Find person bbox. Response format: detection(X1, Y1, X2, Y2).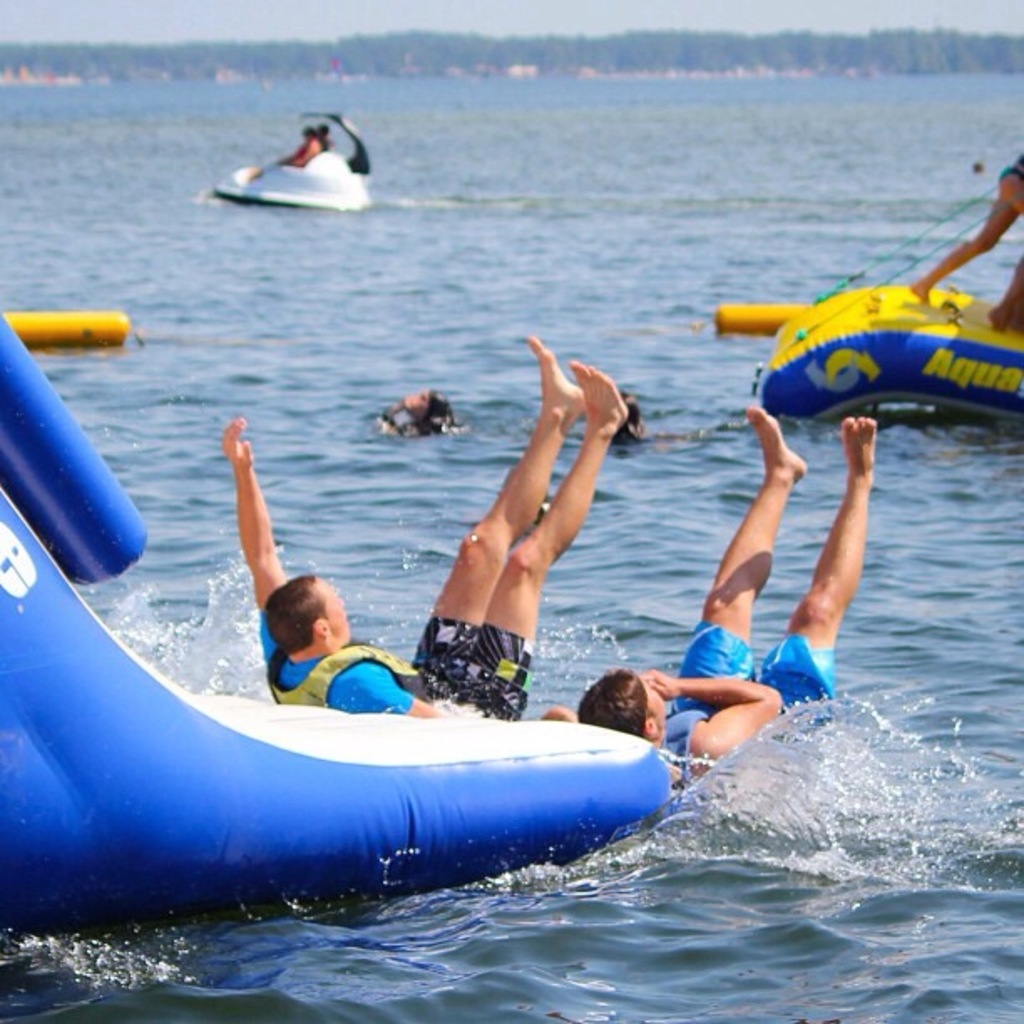
detection(542, 412, 878, 795).
